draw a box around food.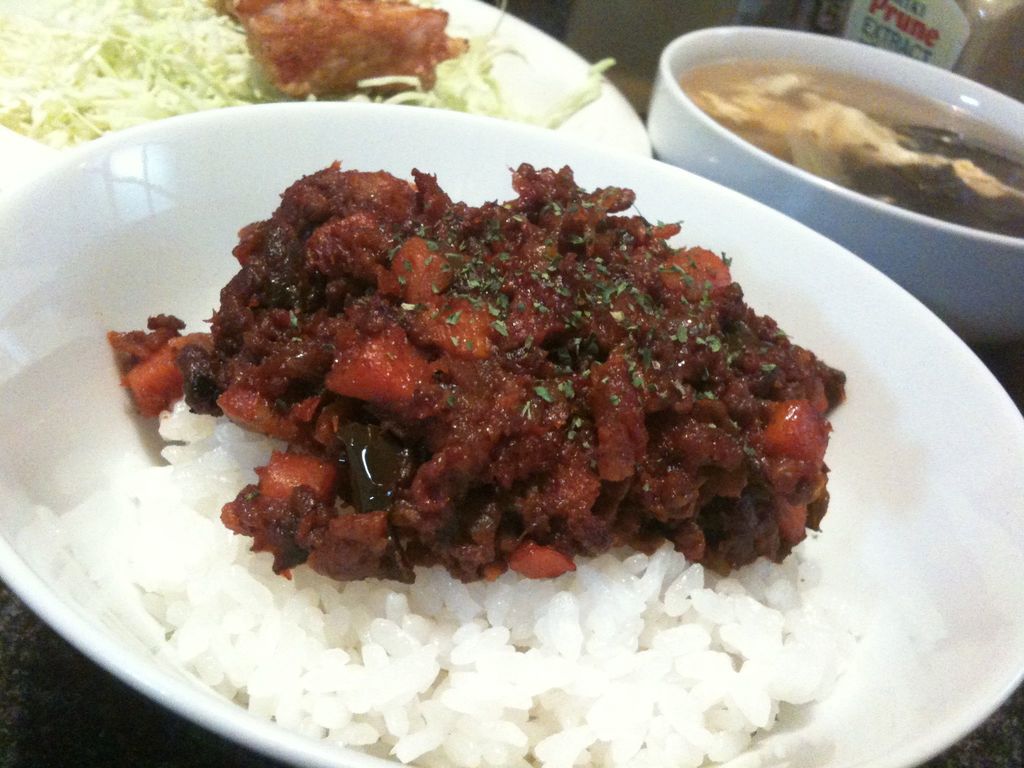
select_region(0, 0, 617, 150).
